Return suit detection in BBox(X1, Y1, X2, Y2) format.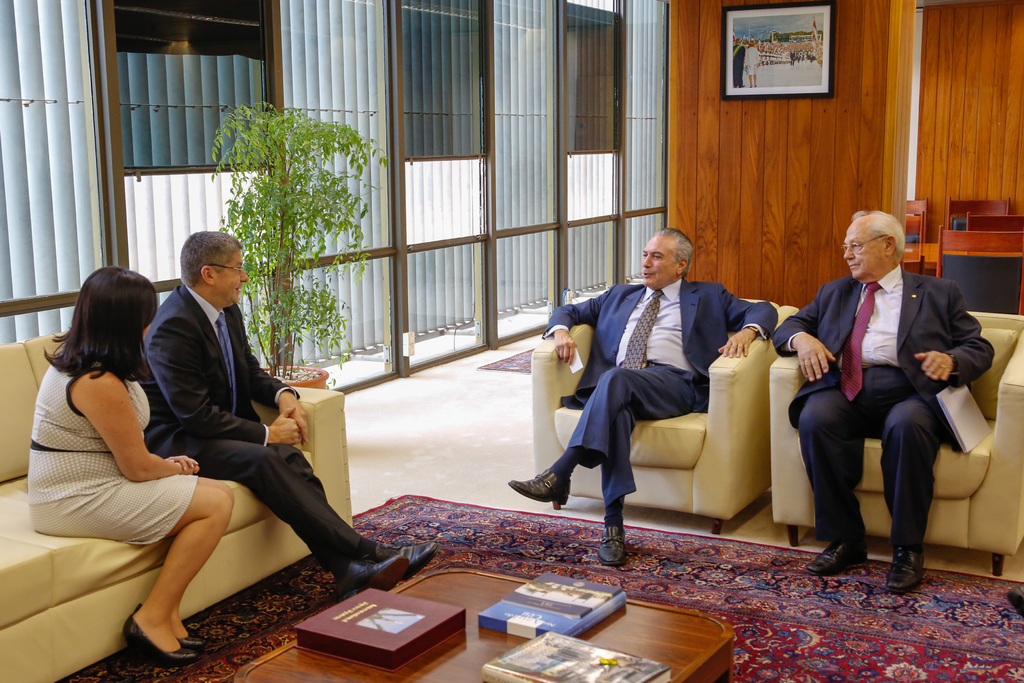
BBox(125, 283, 359, 572).
